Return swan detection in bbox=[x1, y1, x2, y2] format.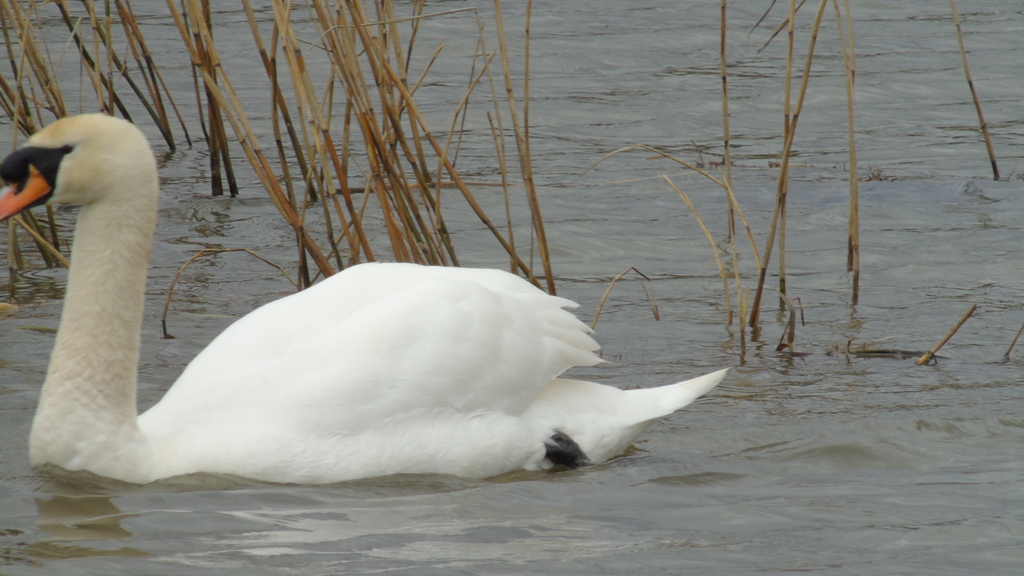
bbox=[0, 106, 741, 484].
